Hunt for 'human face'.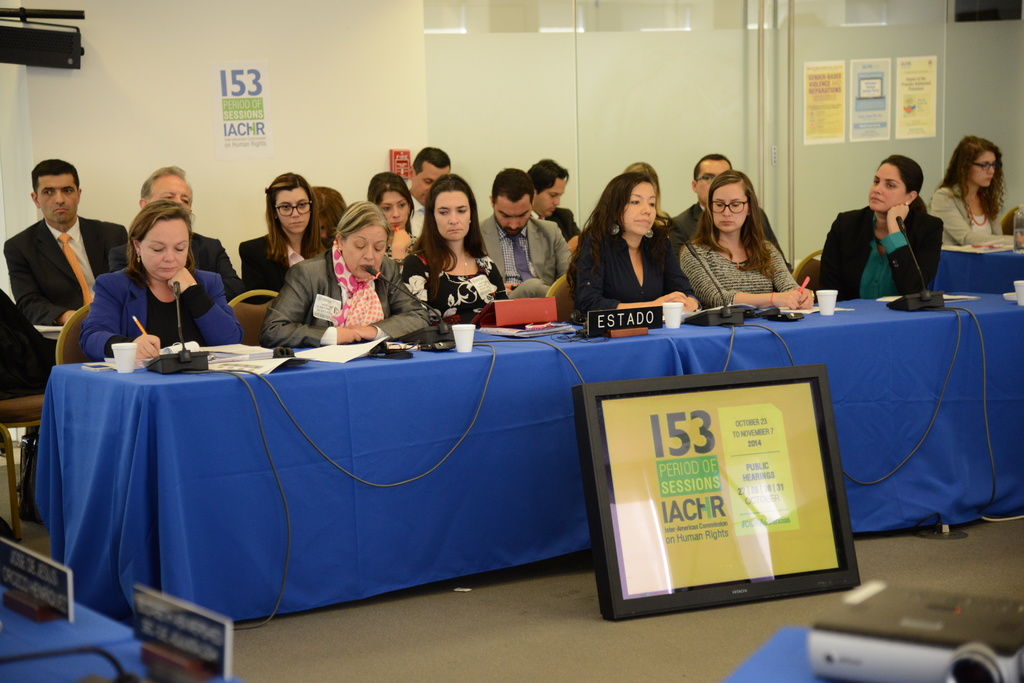
Hunted down at <region>145, 168, 194, 210</region>.
